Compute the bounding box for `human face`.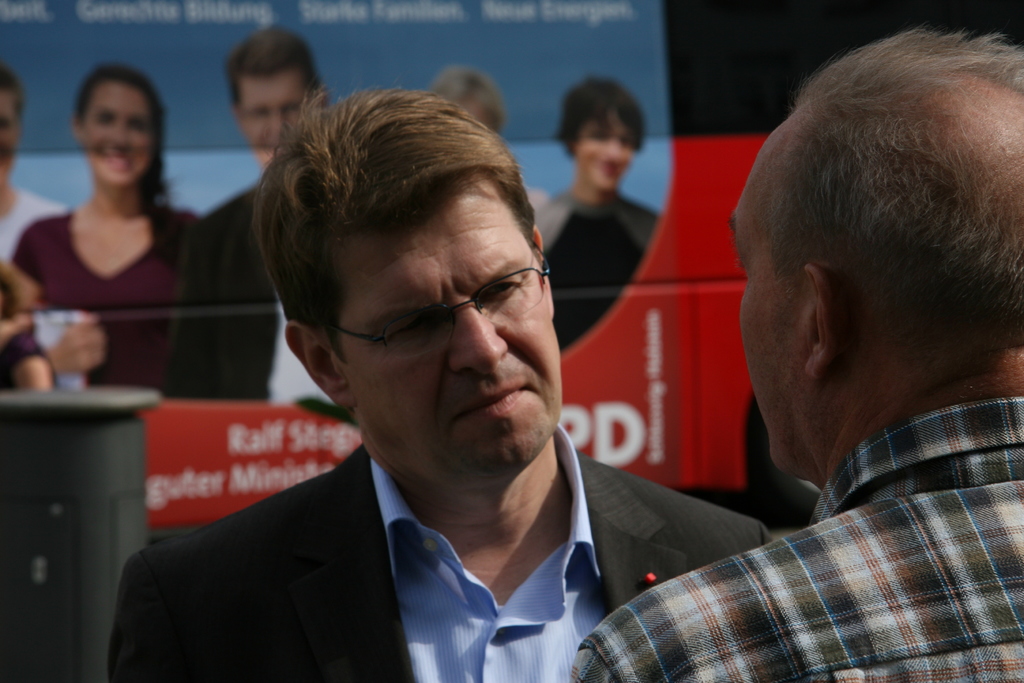
[234, 70, 308, 170].
